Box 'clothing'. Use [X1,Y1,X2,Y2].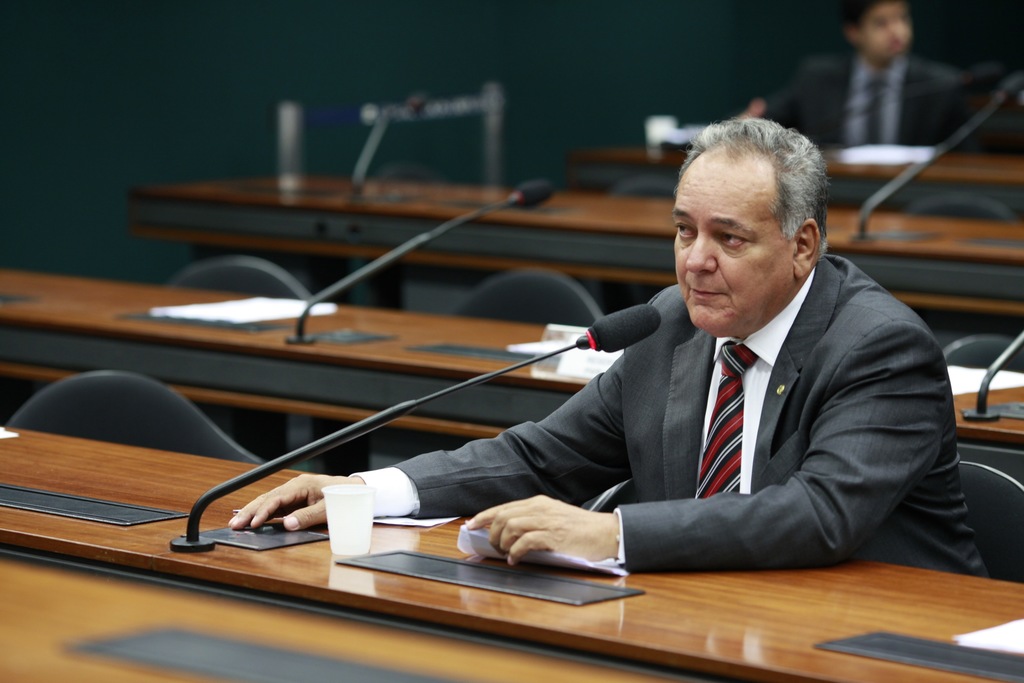
[479,222,975,597].
